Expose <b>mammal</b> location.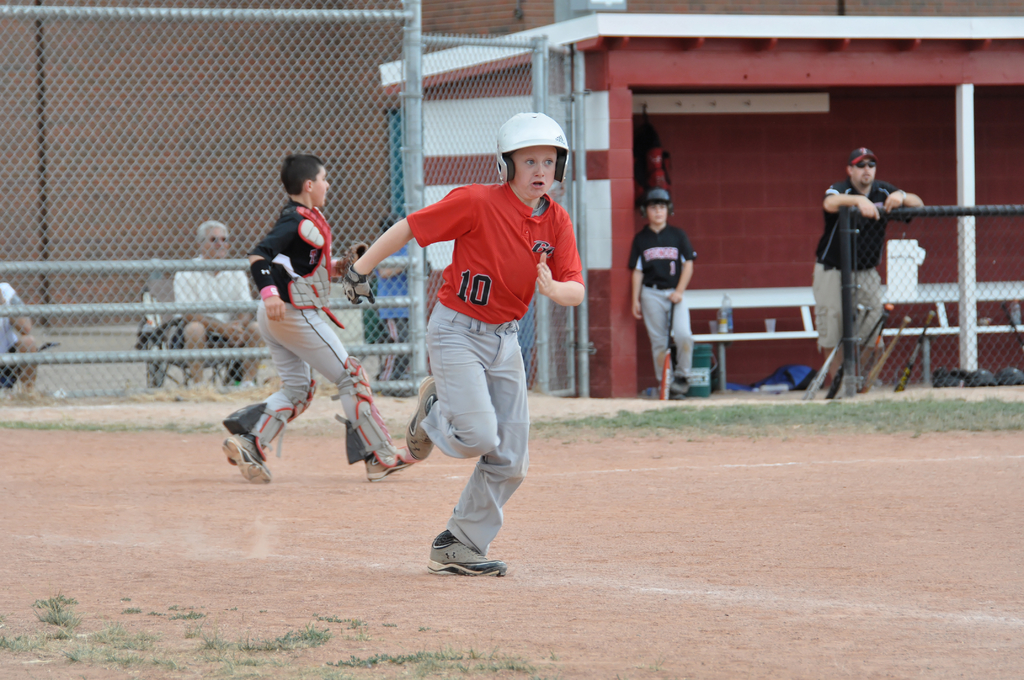
Exposed at box(632, 183, 698, 392).
